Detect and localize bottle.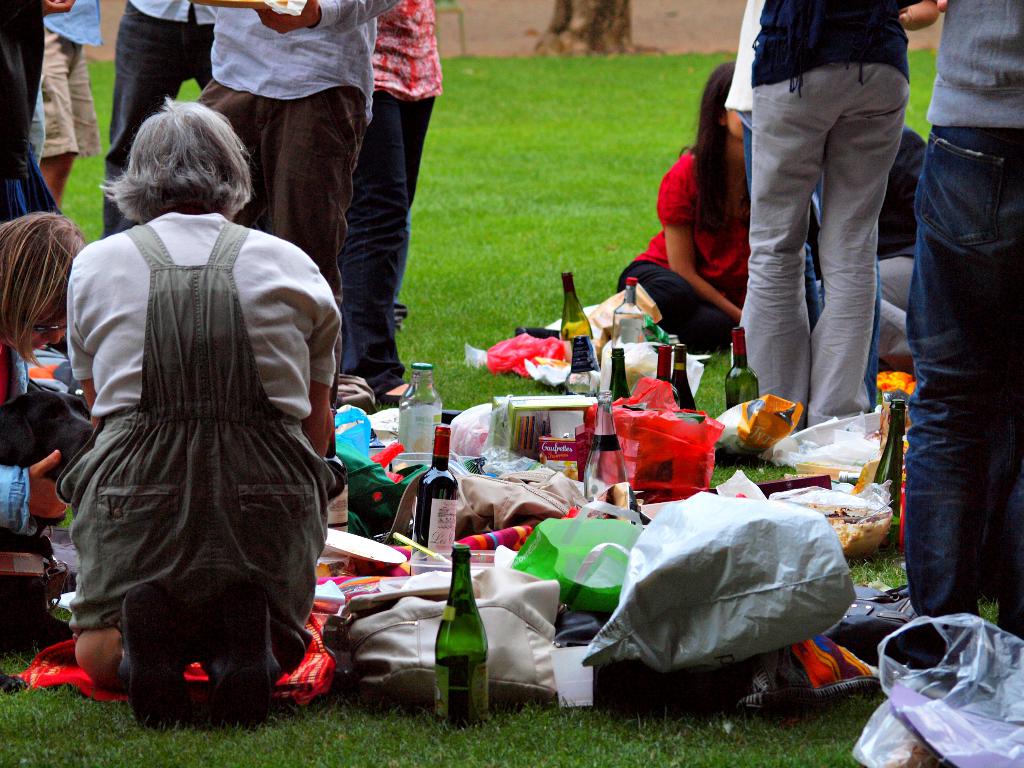
Localized at BBox(568, 335, 602, 396).
